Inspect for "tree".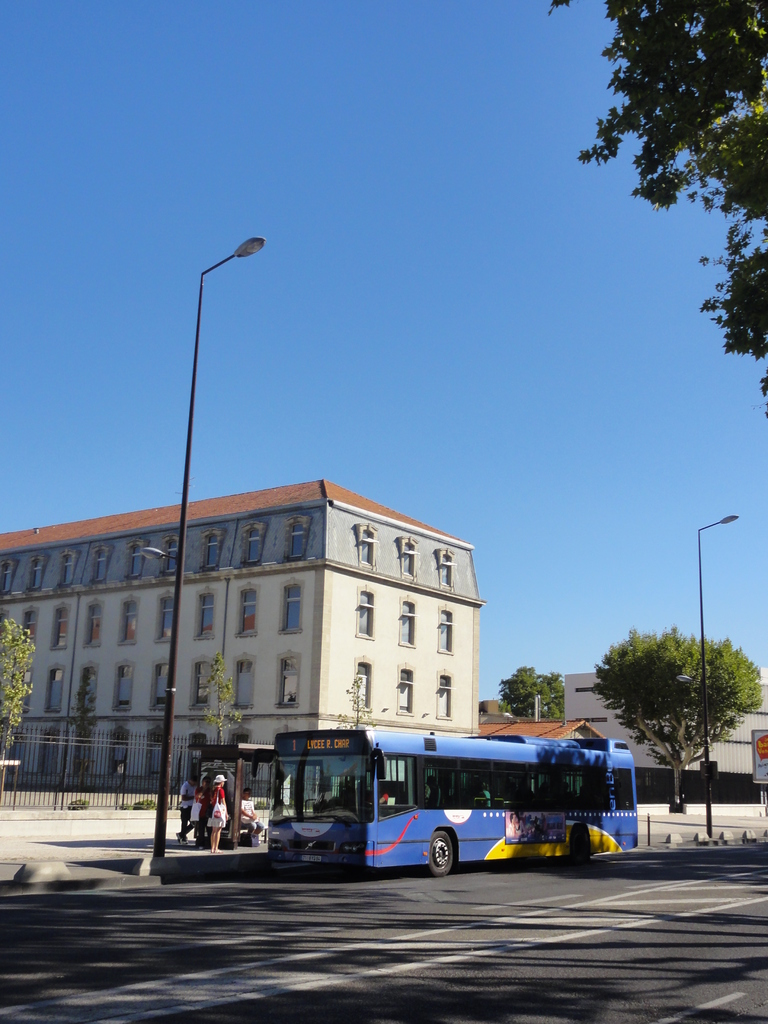
Inspection: <box>198,648,248,751</box>.
